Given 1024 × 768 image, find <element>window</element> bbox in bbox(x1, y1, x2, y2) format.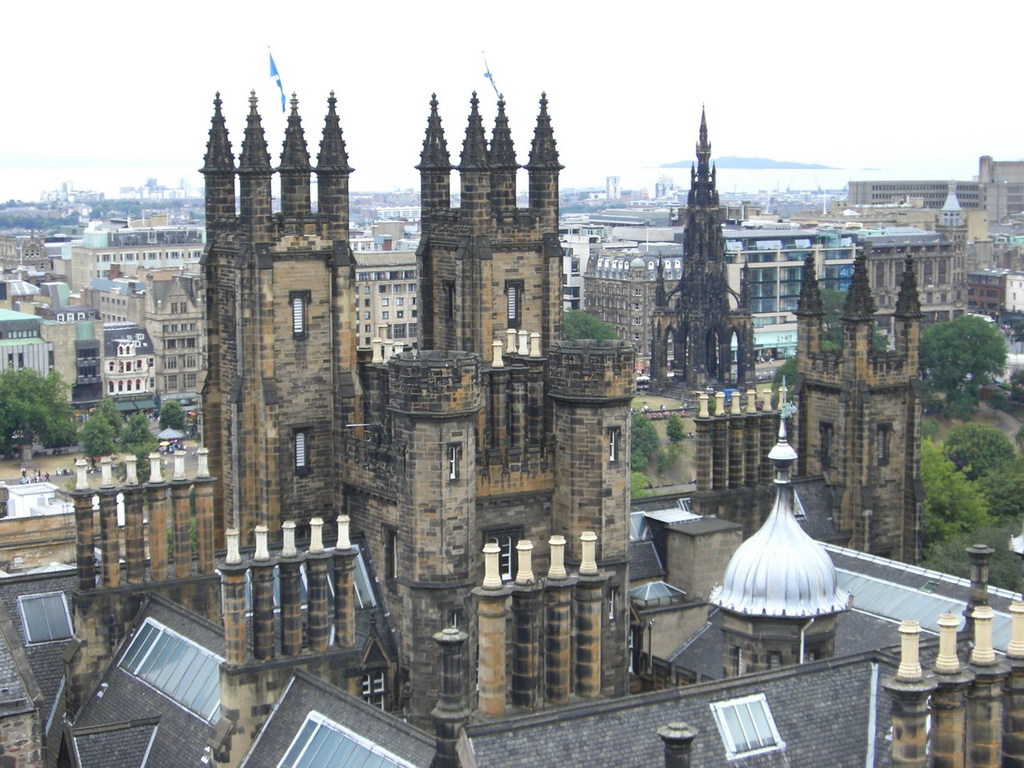
bbox(806, 650, 818, 661).
